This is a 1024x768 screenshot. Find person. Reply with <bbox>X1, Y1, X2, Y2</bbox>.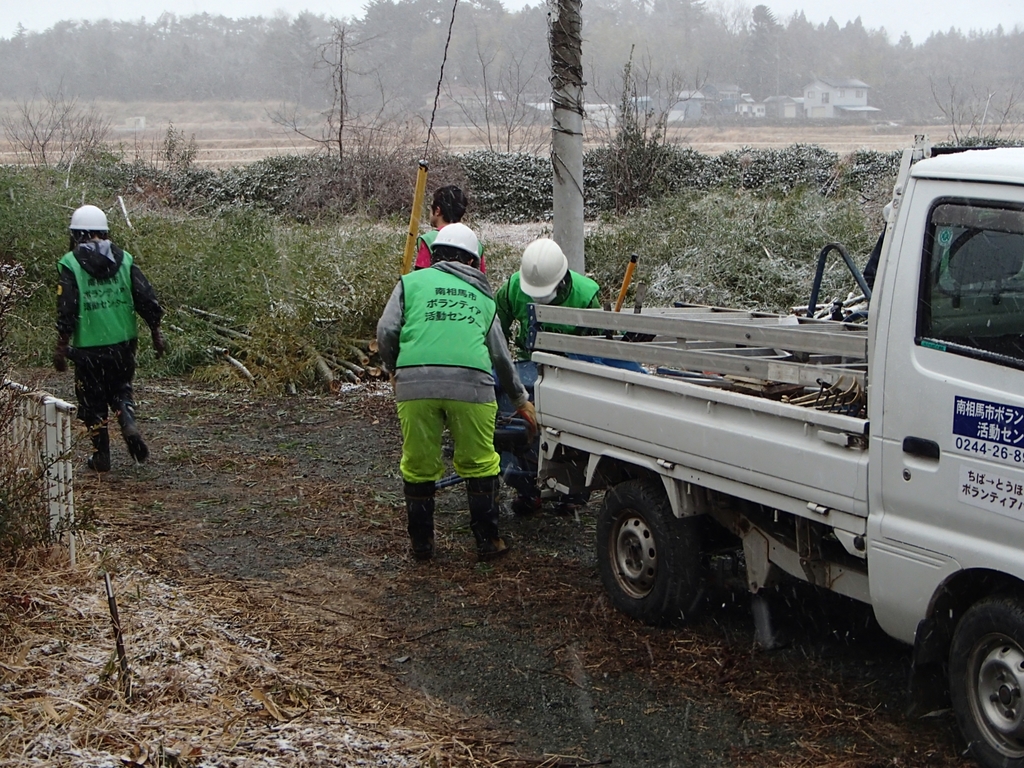
<bbox>54, 205, 162, 457</bbox>.
